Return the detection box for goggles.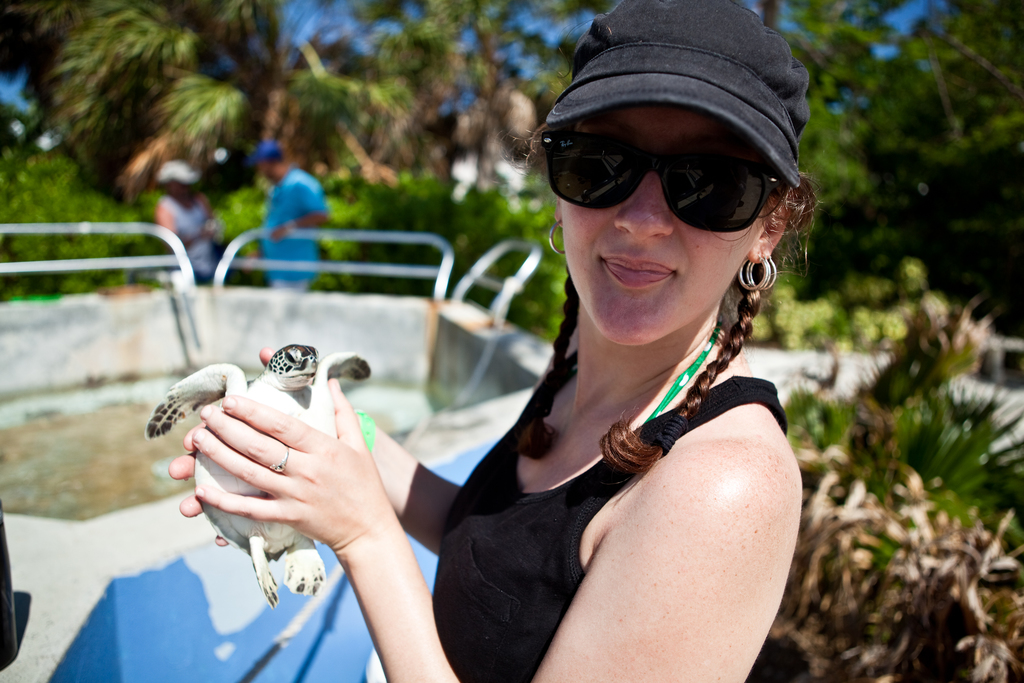
(x1=543, y1=119, x2=797, y2=213).
